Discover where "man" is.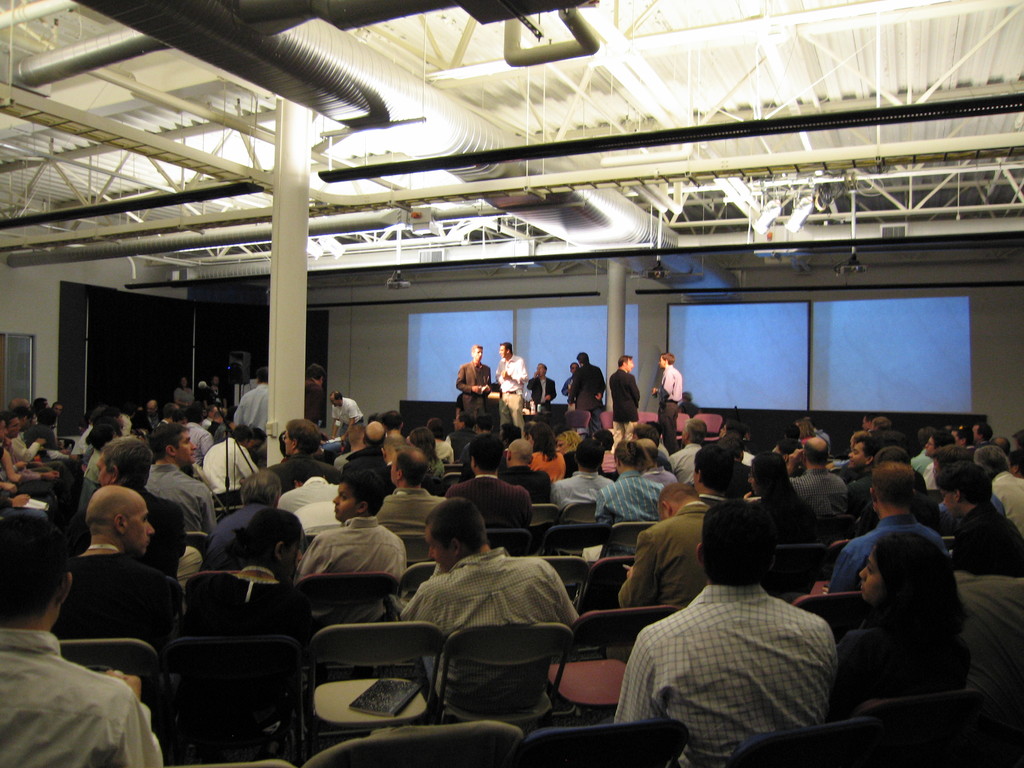
Discovered at locate(604, 495, 869, 749).
